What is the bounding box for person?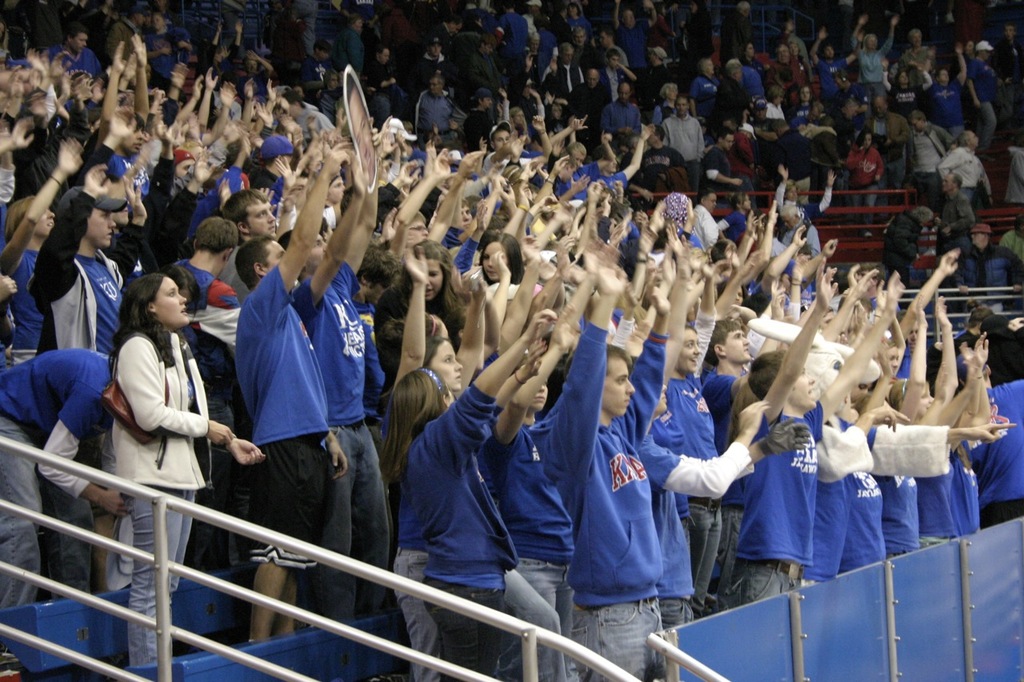
crop(366, 43, 398, 129).
